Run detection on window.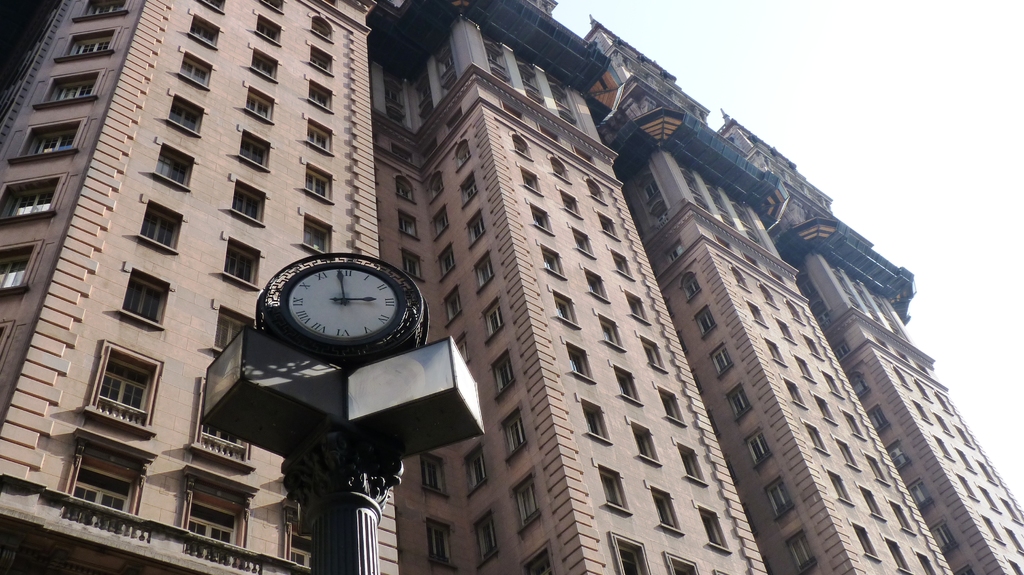
Result: [465,445,488,493].
